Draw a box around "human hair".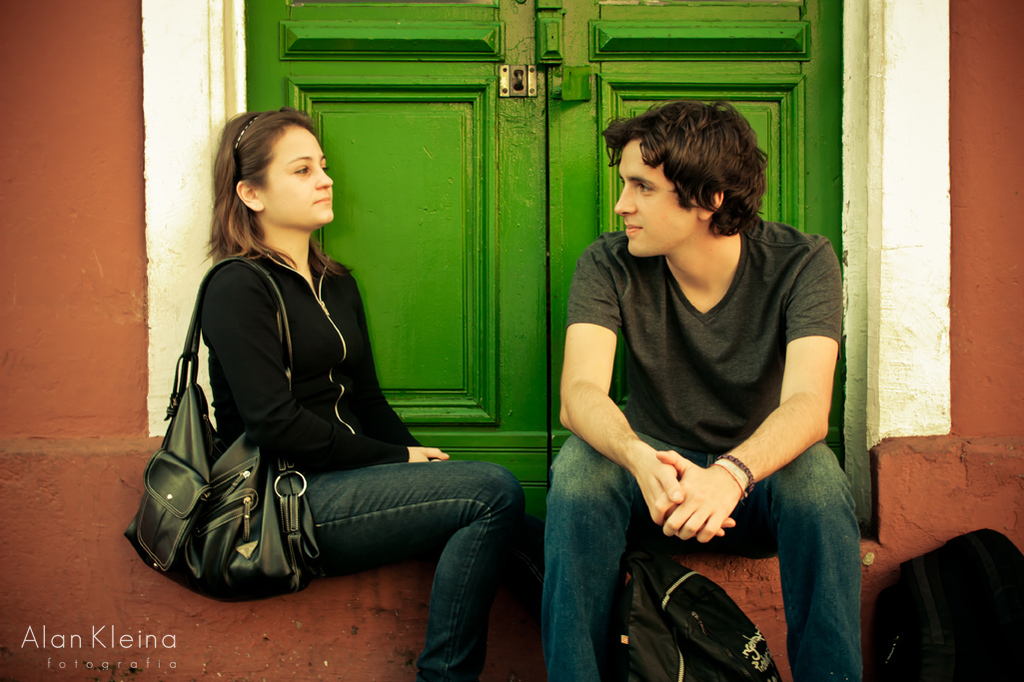
{"left": 206, "top": 107, "right": 346, "bottom": 281}.
